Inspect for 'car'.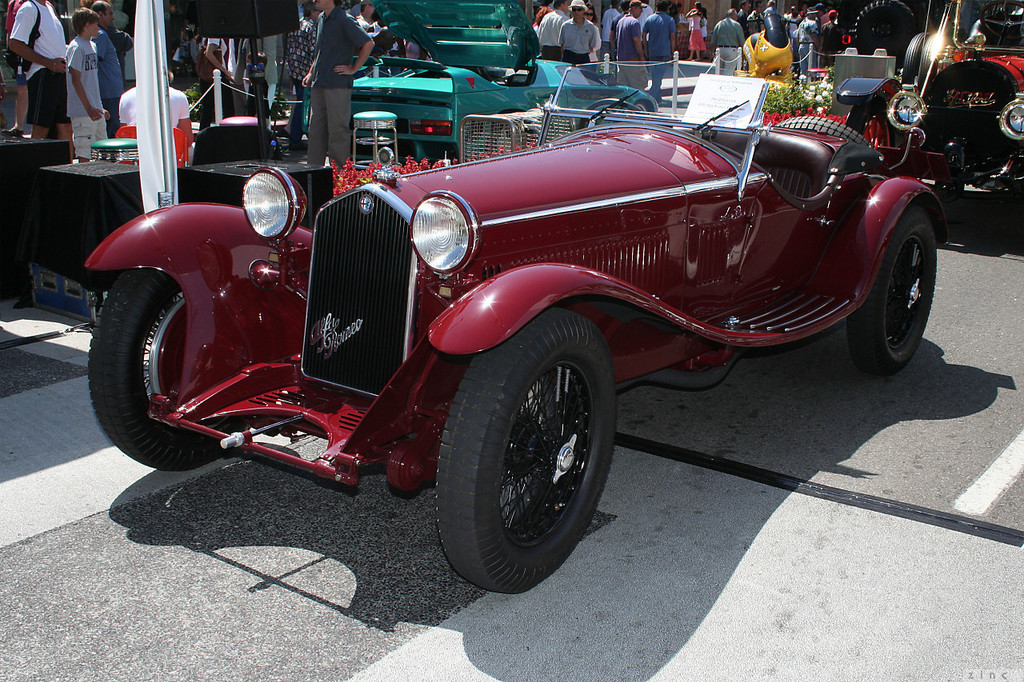
Inspection: [left=830, top=2, right=1023, bottom=234].
